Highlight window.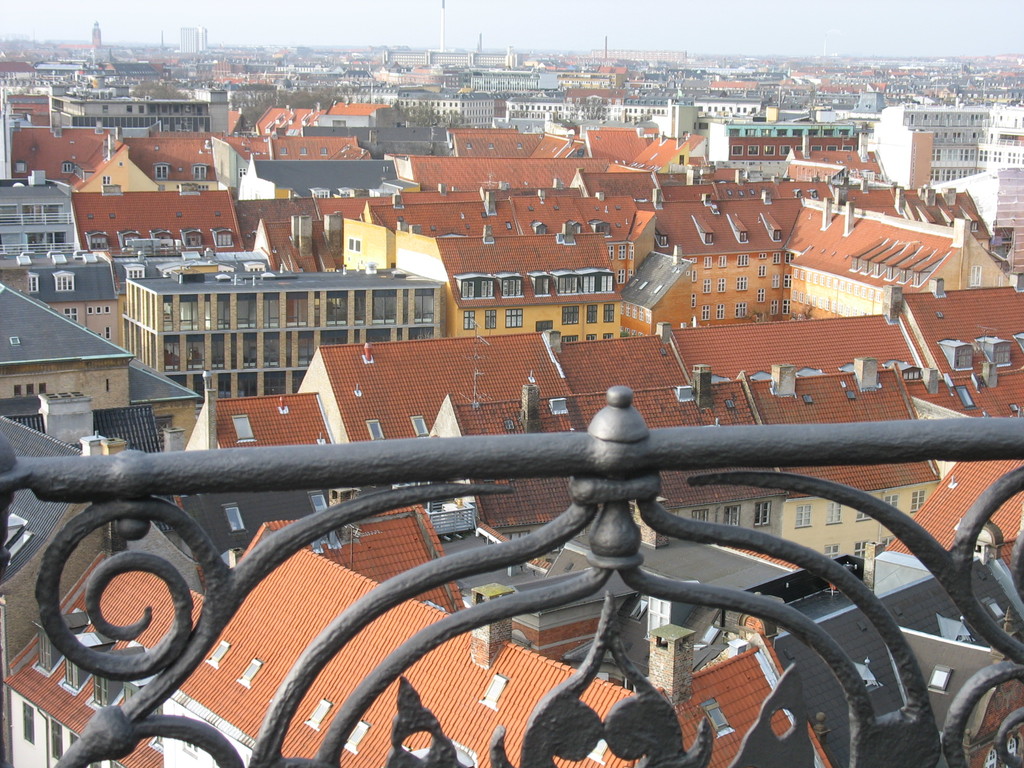
Highlighted region: (x1=621, y1=303, x2=624, y2=313).
